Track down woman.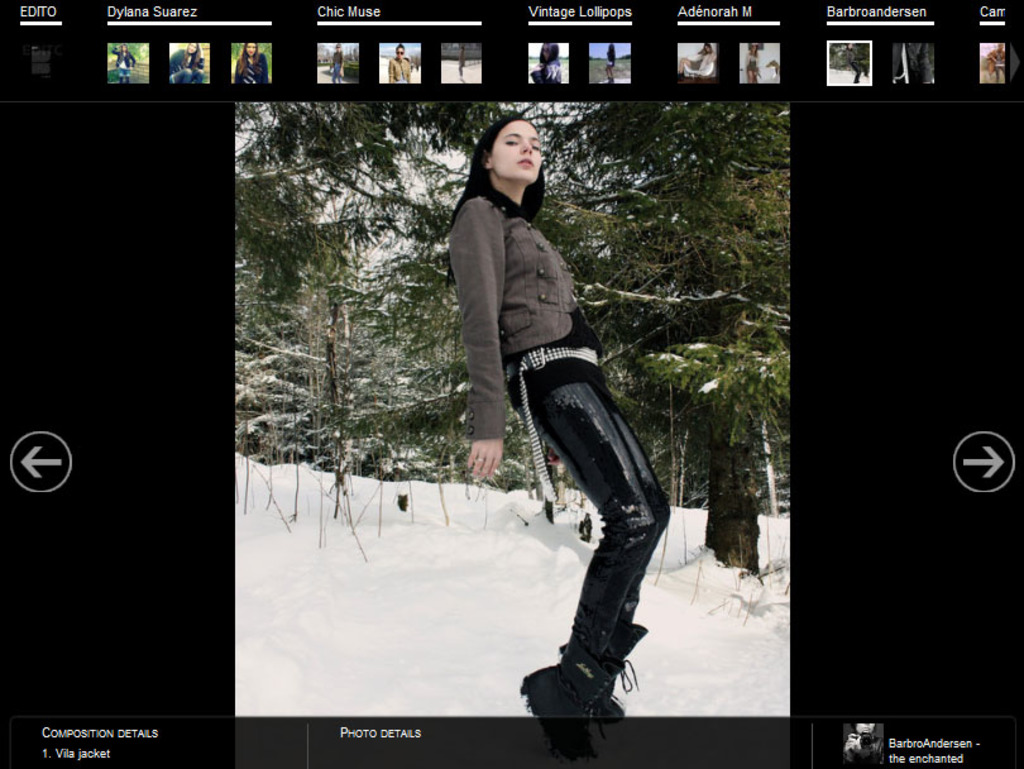
Tracked to x1=991, y1=43, x2=1009, y2=85.
